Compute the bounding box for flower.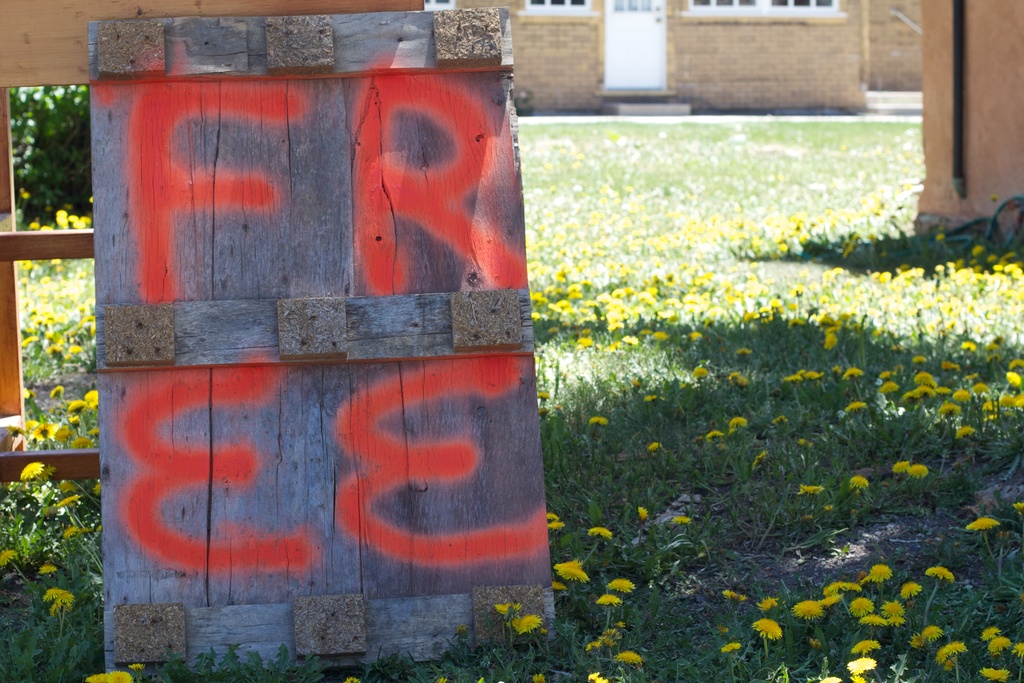
left=908, top=462, right=927, bottom=479.
